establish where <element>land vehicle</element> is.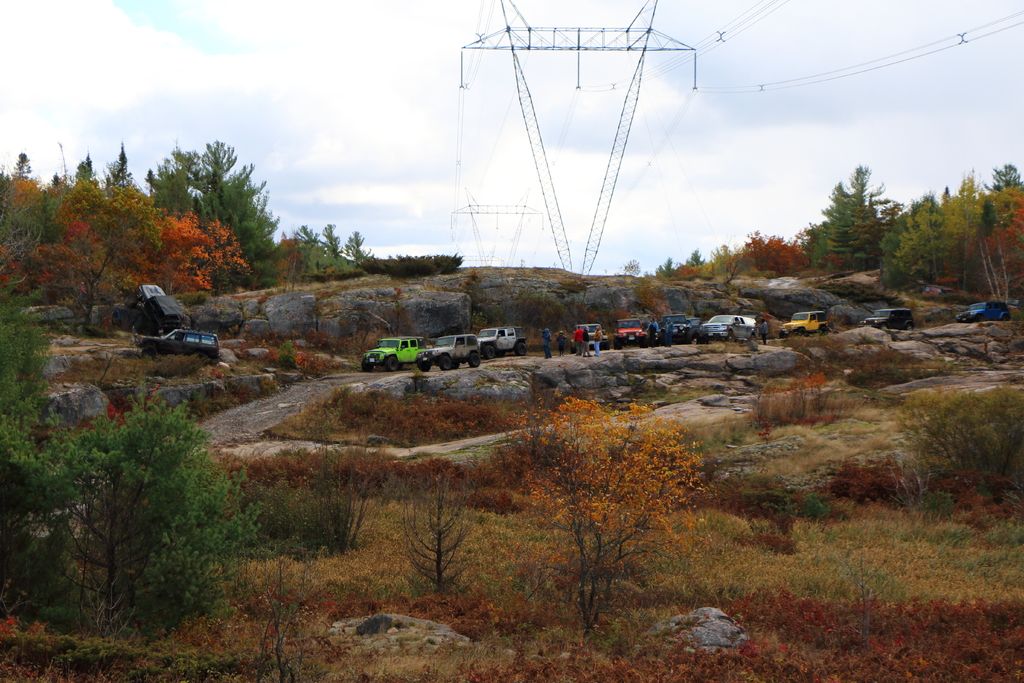
Established at x1=477 y1=325 x2=527 y2=357.
